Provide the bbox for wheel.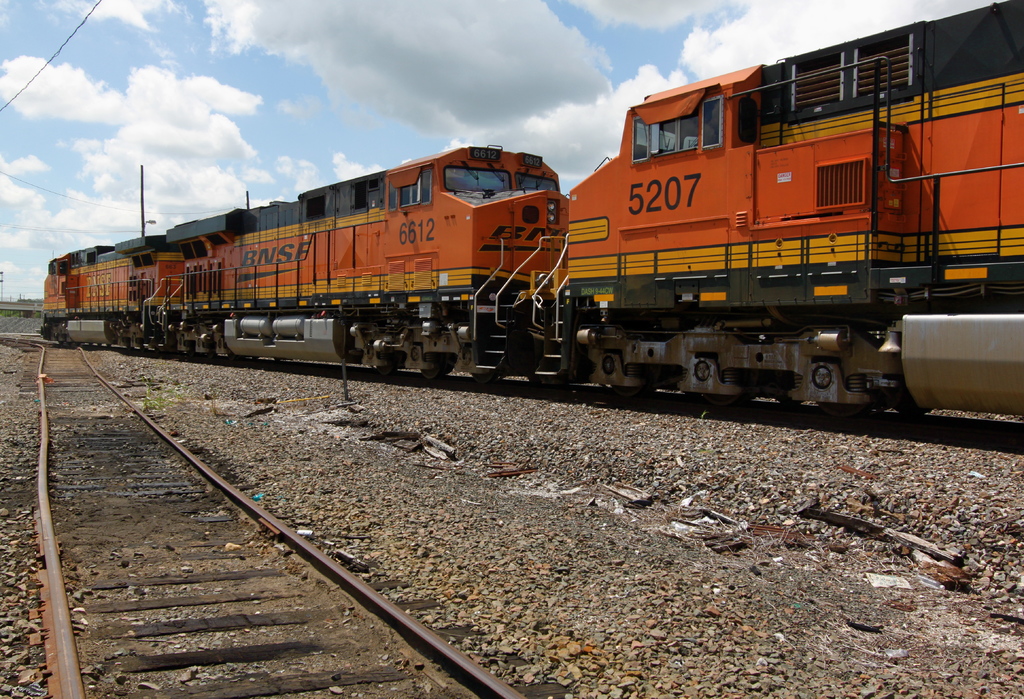
(609, 386, 646, 401).
